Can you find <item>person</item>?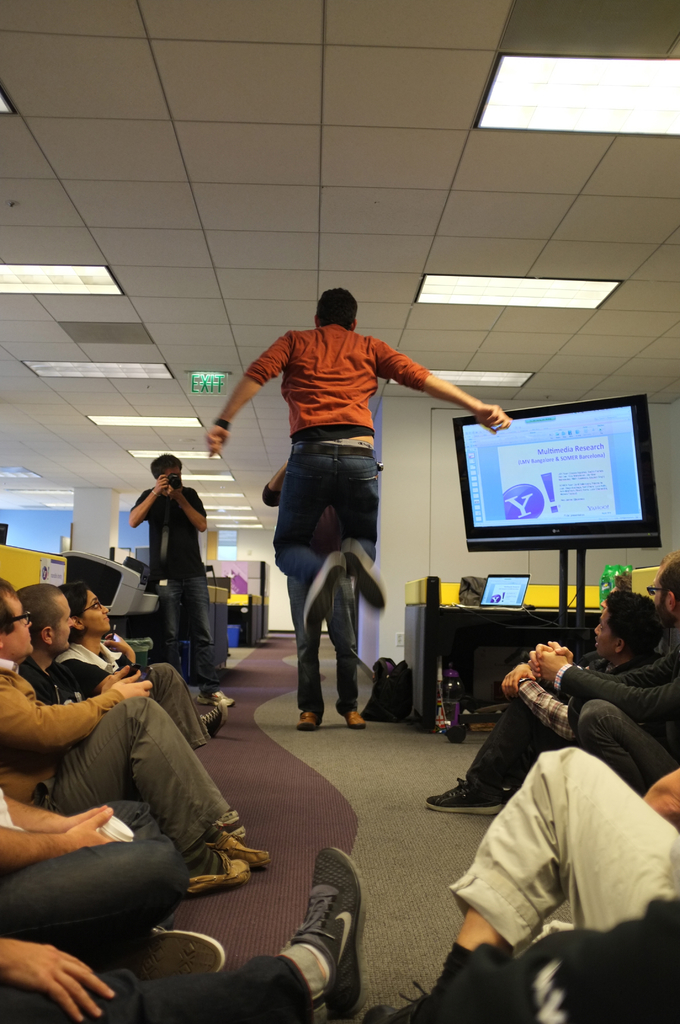
Yes, bounding box: 208 288 507 622.
